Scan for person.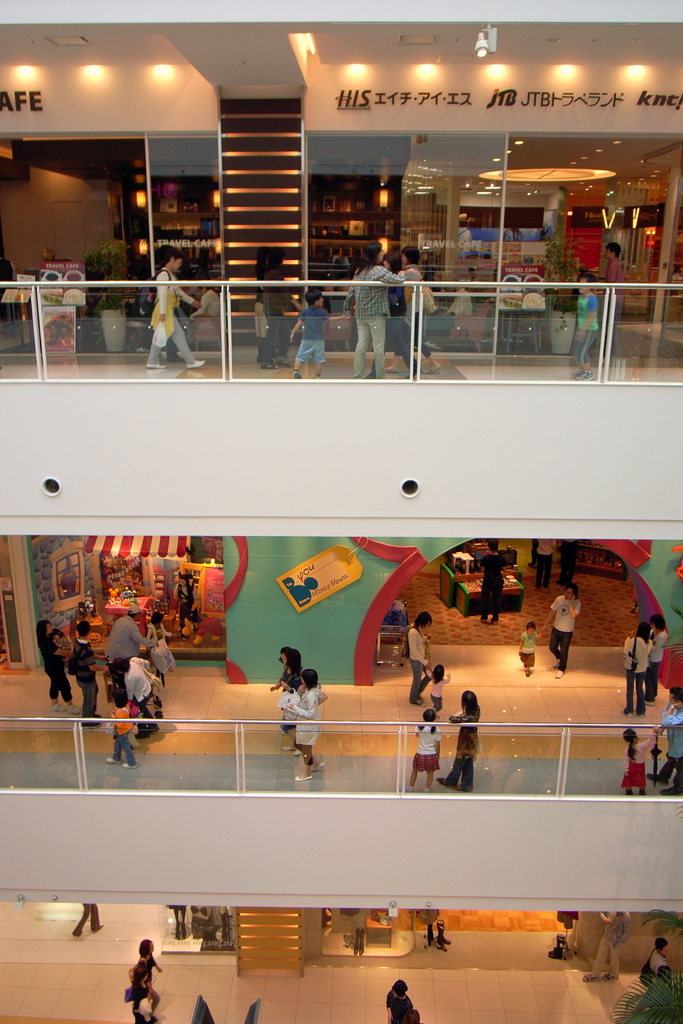
Scan result: detection(292, 281, 322, 376).
